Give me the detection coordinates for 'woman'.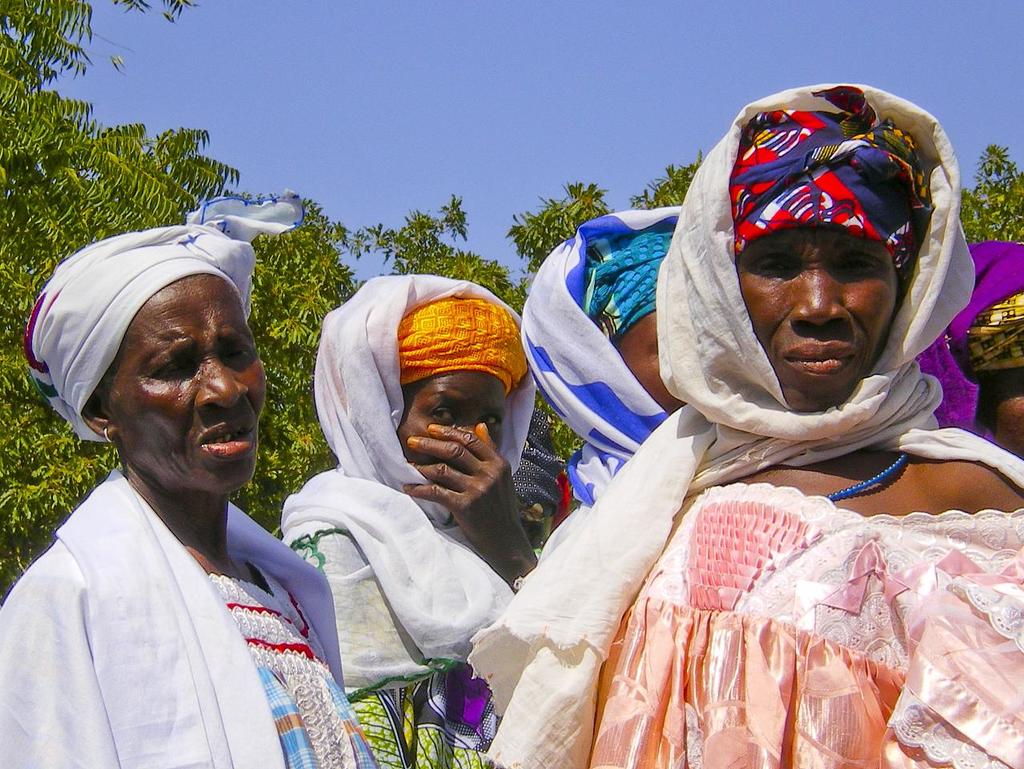
left=525, top=207, right=681, bottom=513.
